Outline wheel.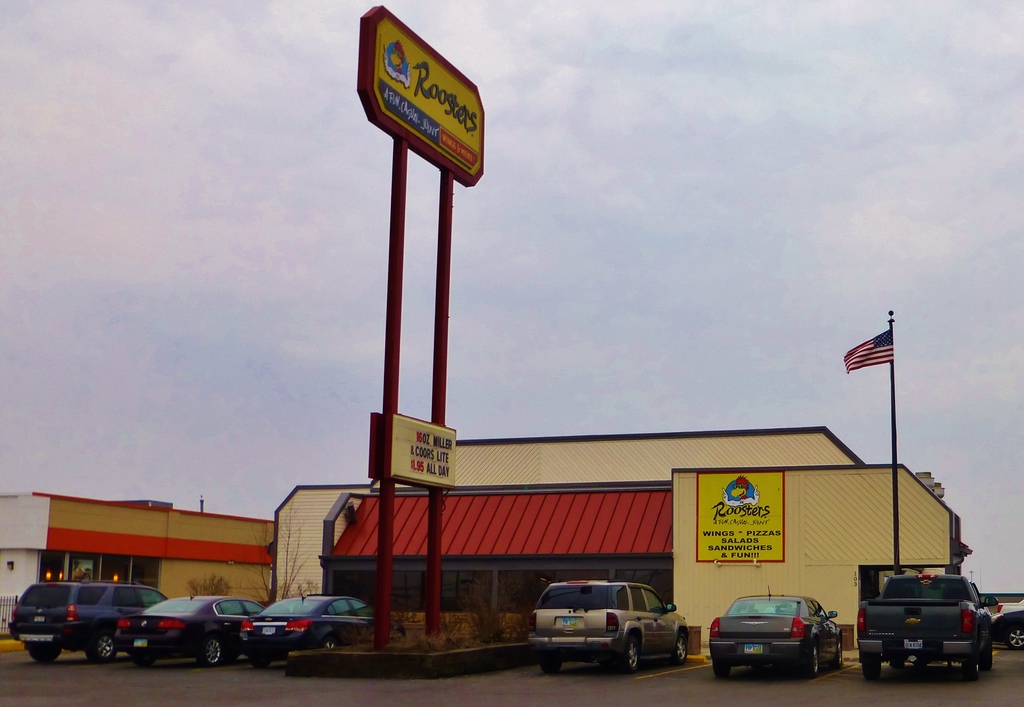
Outline: rect(621, 636, 641, 676).
